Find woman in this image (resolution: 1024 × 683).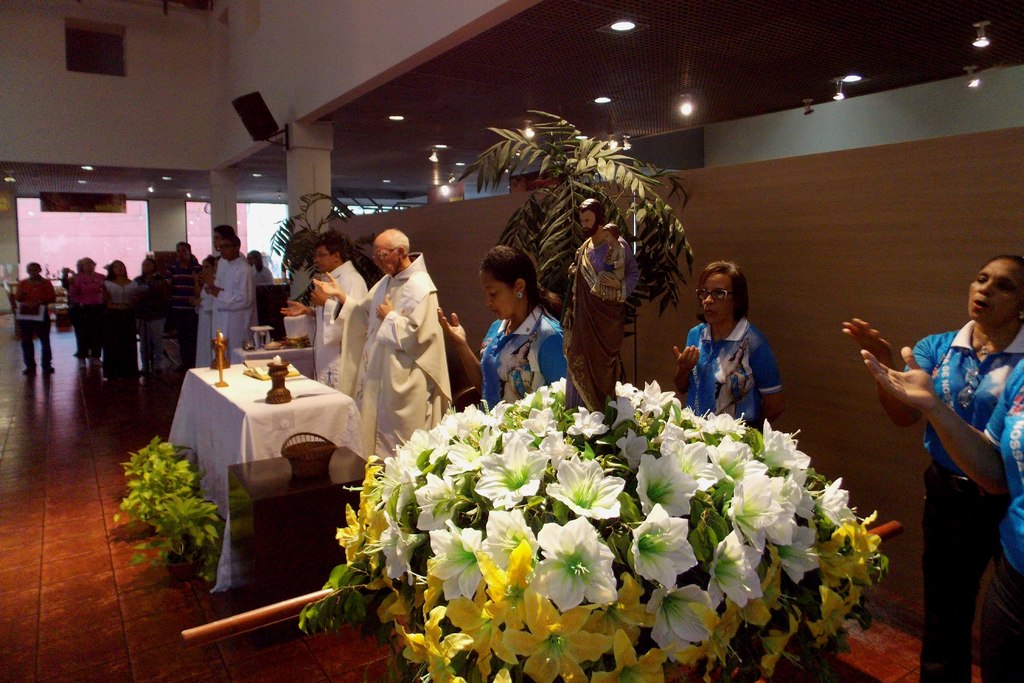
l=839, t=252, r=1023, b=682.
